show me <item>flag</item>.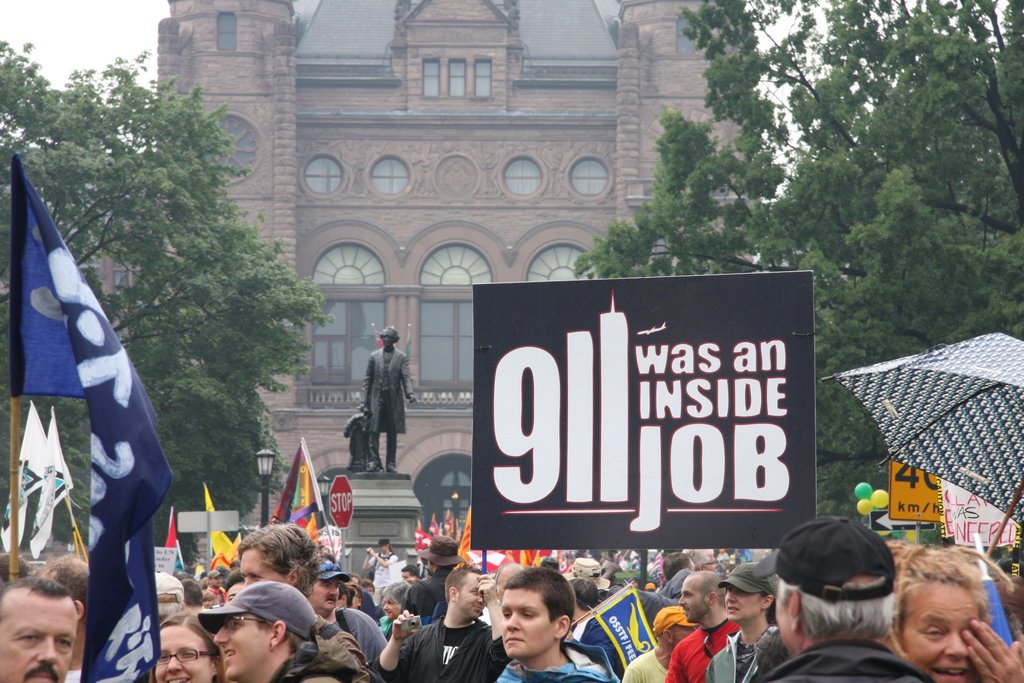
<item>flag</item> is here: (410, 527, 433, 554).
